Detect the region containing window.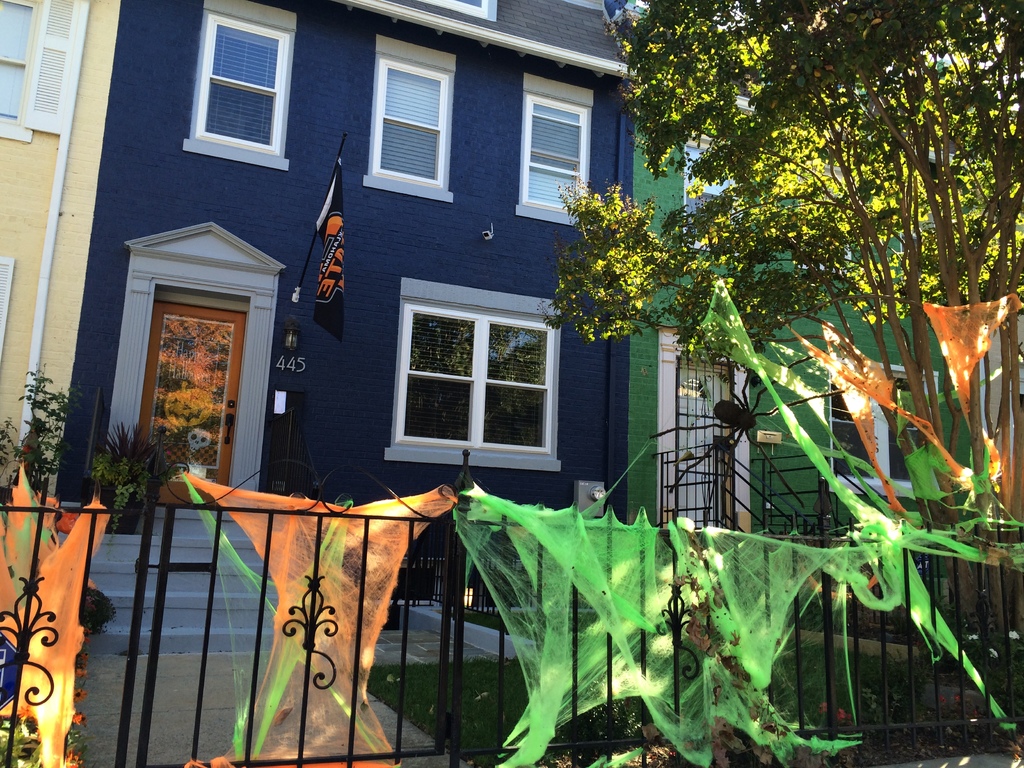
bbox(412, 0, 499, 21).
